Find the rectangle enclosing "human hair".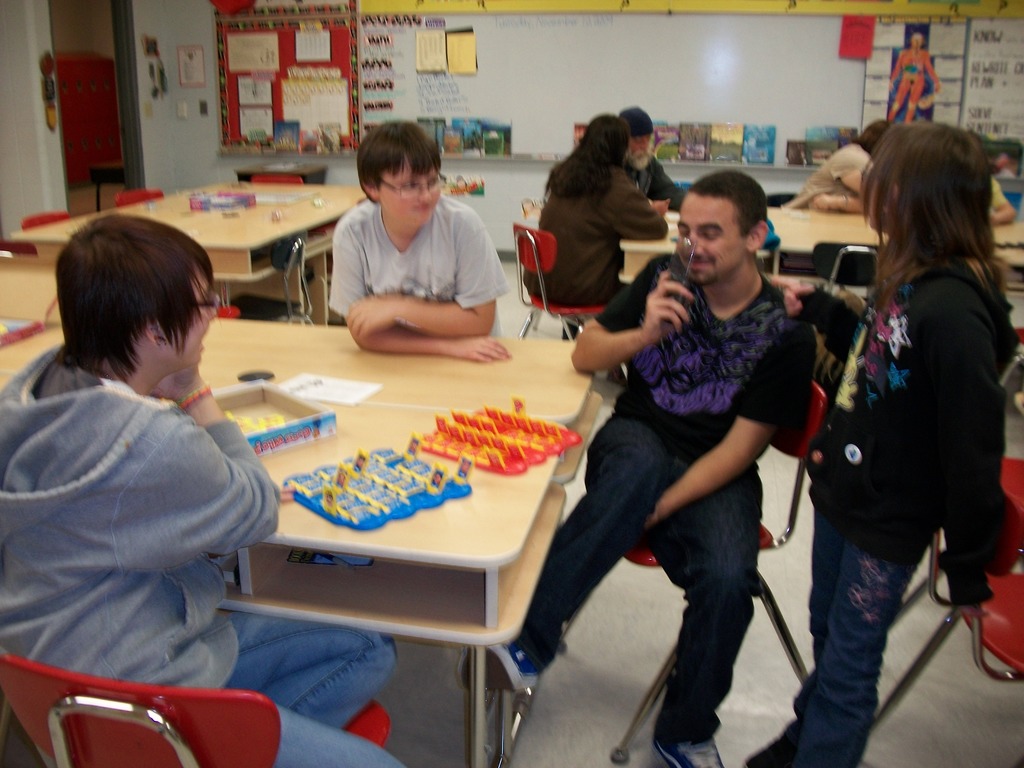
crop(856, 116, 1016, 359).
